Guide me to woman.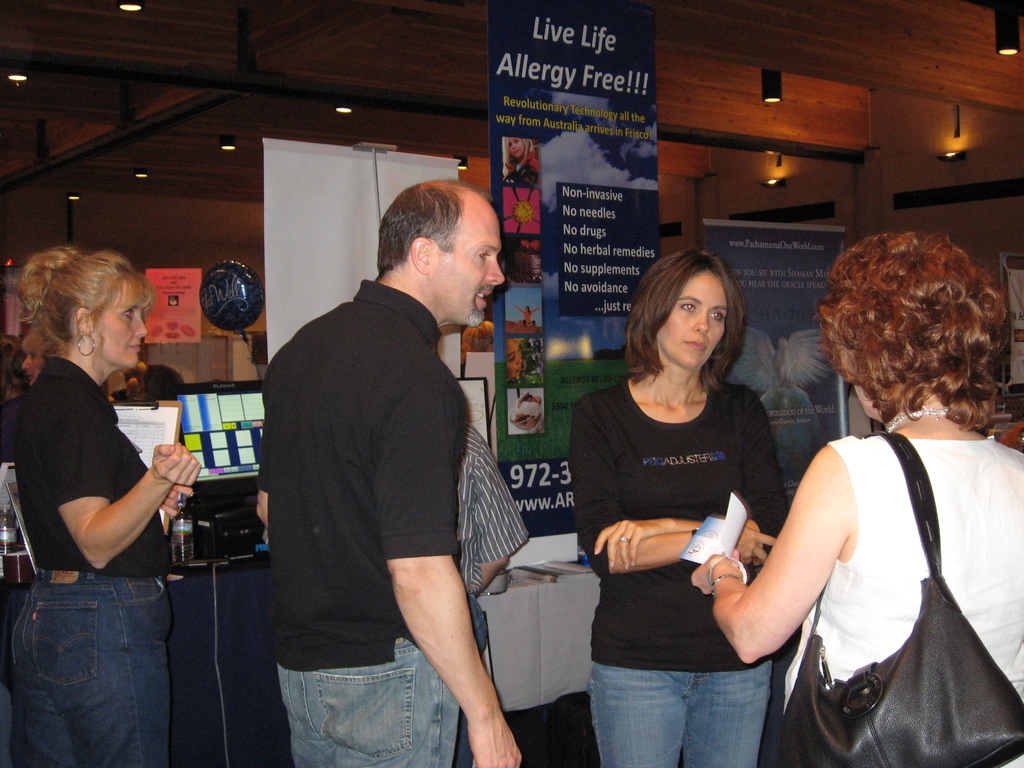
Guidance: select_region(21, 328, 47, 385).
